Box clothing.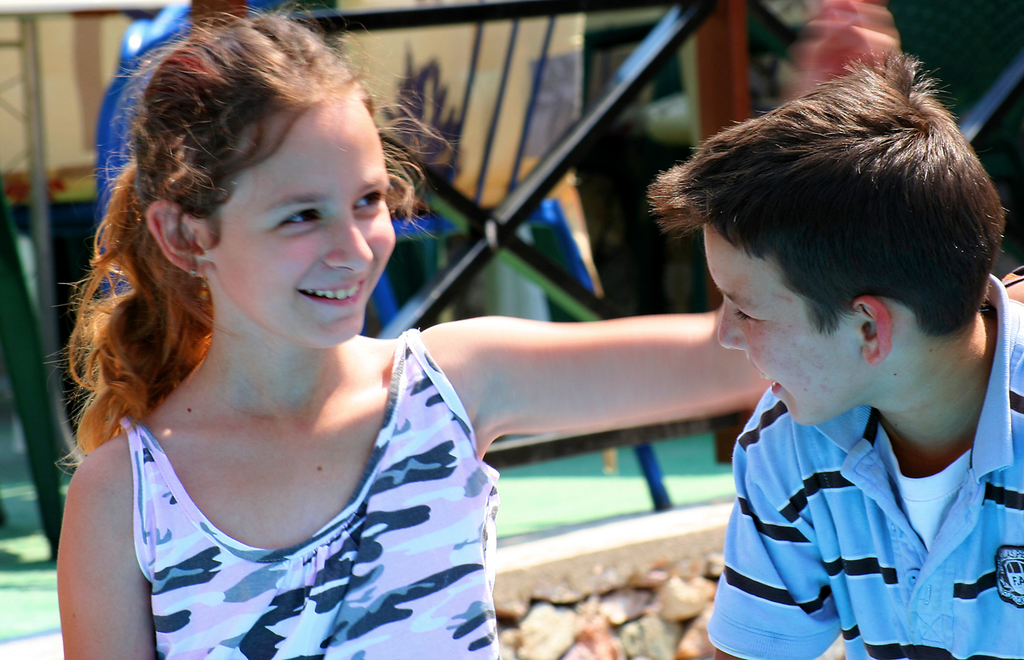
{"x1": 708, "y1": 268, "x2": 1023, "y2": 659}.
